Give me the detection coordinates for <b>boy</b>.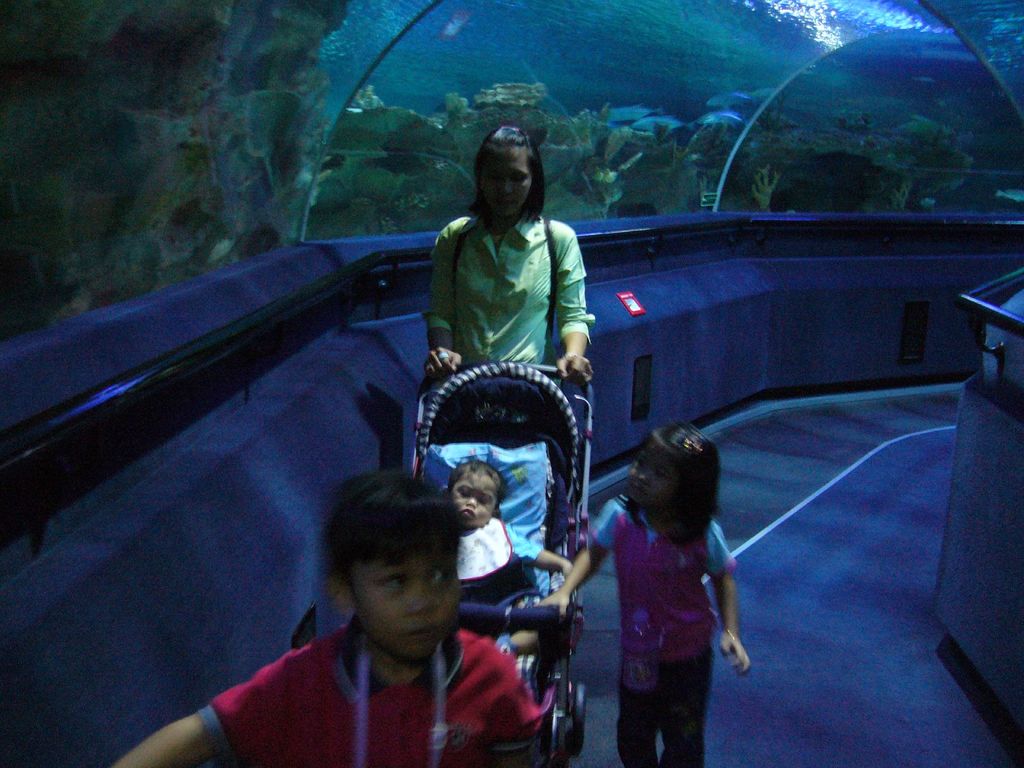
[109, 470, 545, 767].
